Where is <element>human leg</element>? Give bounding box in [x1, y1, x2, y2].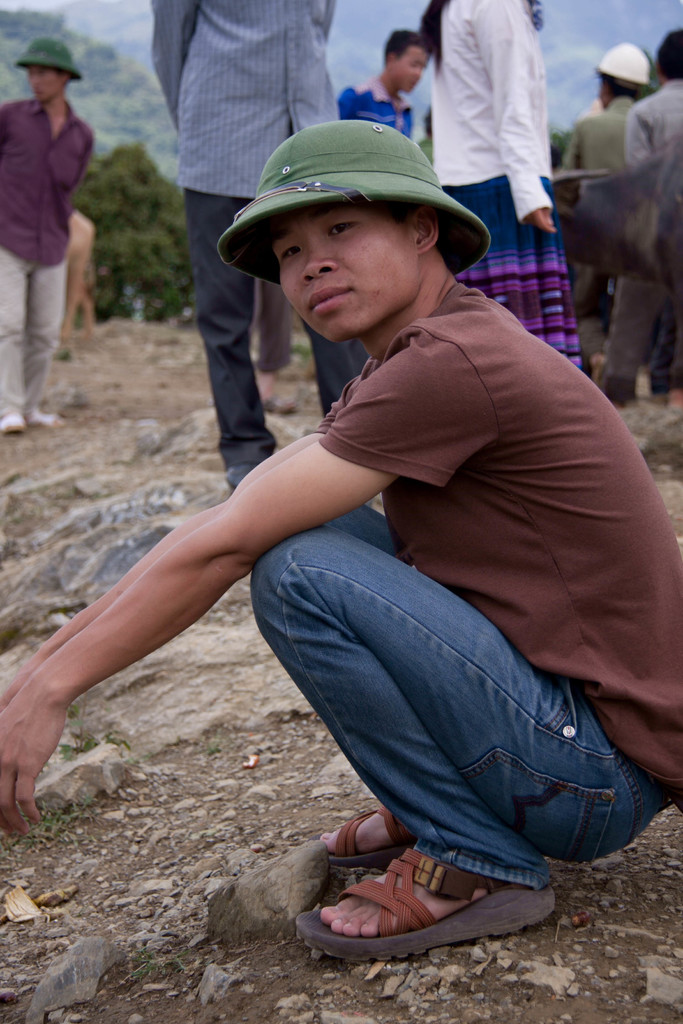
[246, 525, 673, 966].
